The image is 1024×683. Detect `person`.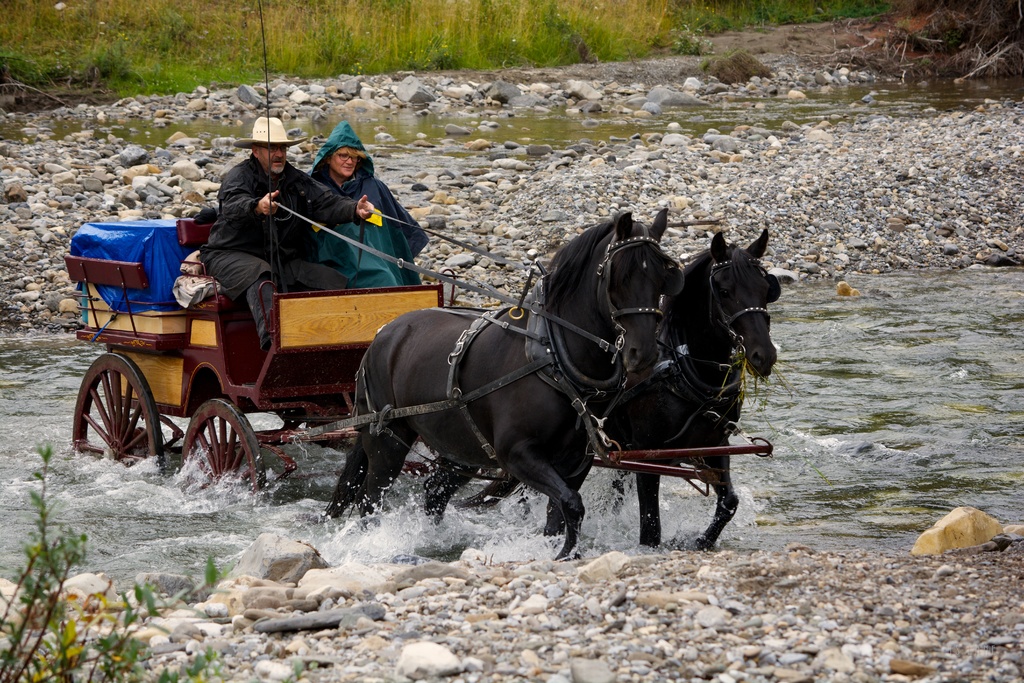
Detection: x1=316 y1=108 x2=420 y2=289.
